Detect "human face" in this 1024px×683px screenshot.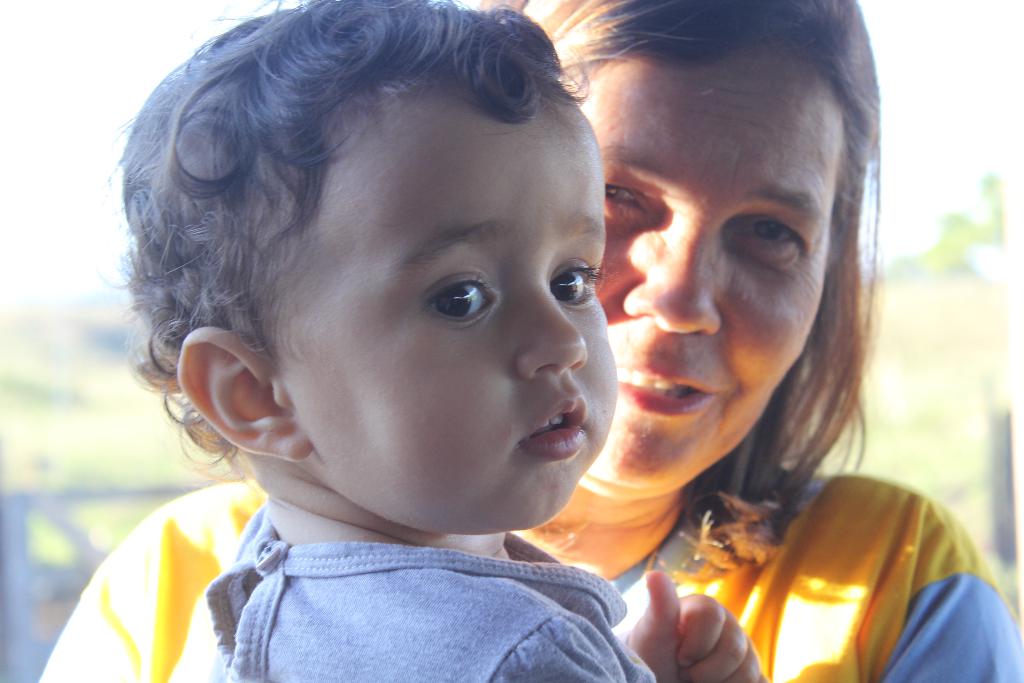
Detection: 572/45/843/490.
